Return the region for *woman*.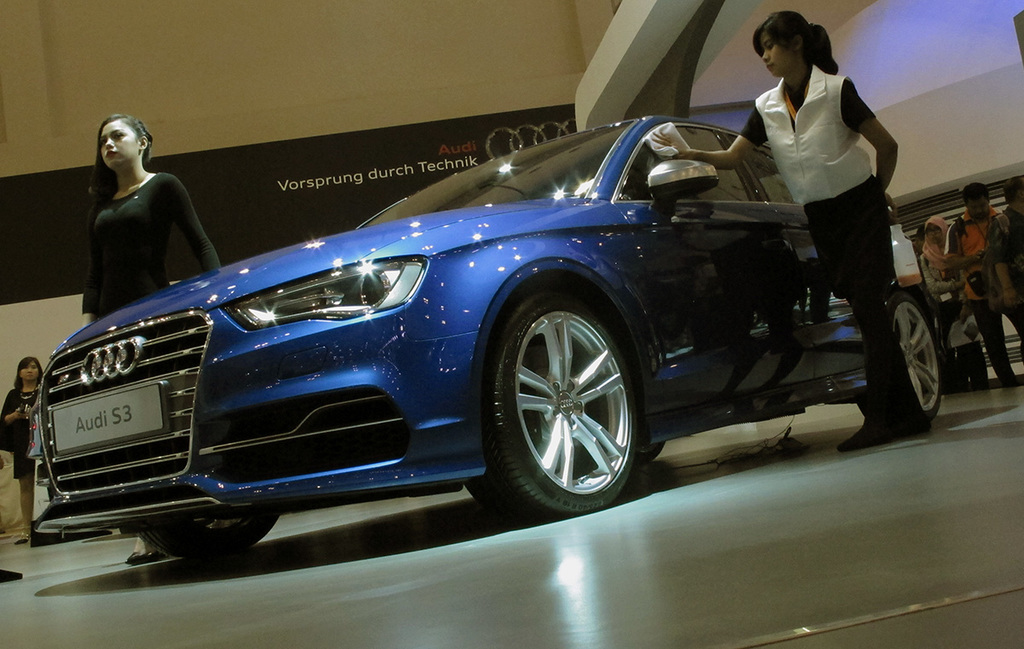
detection(0, 356, 47, 542).
